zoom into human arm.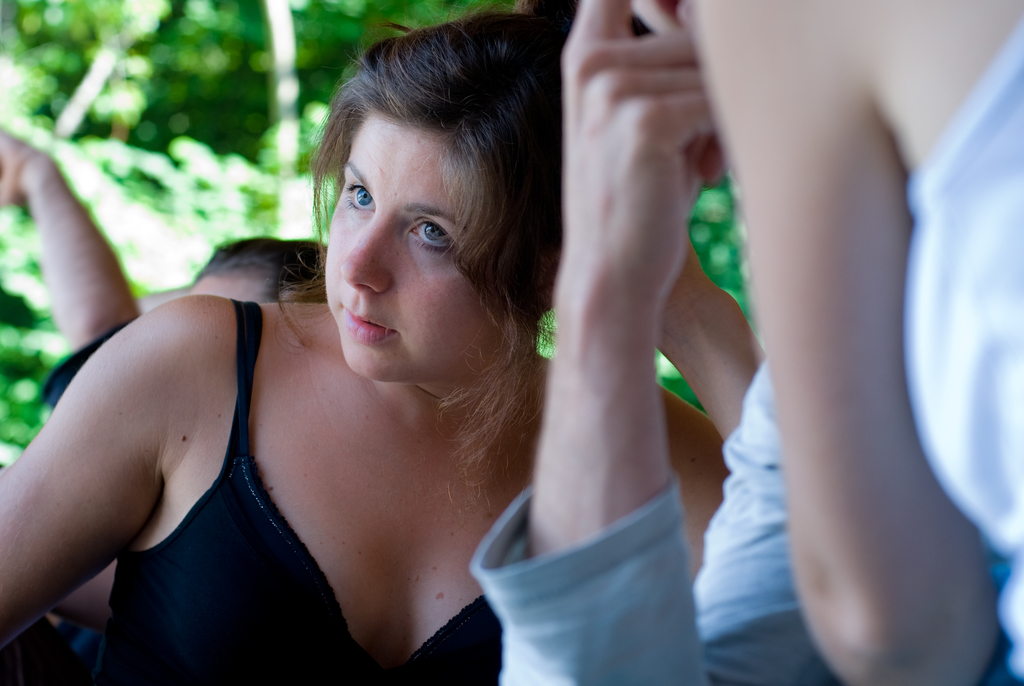
Zoom target: [left=0, top=133, right=141, bottom=348].
